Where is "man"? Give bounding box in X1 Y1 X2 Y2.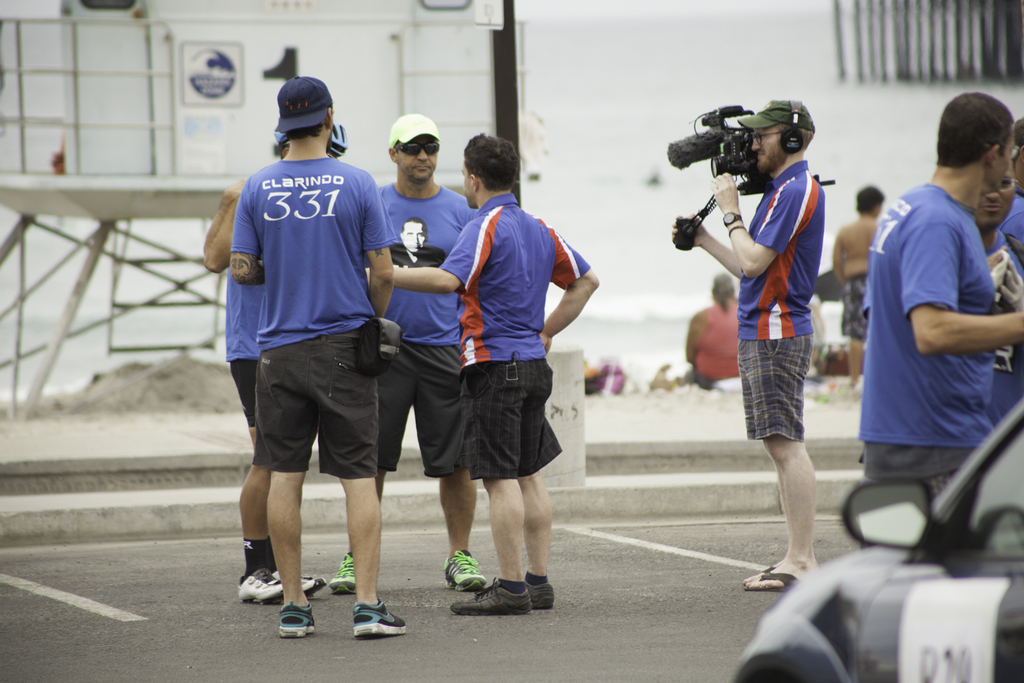
315 111 487 596.
